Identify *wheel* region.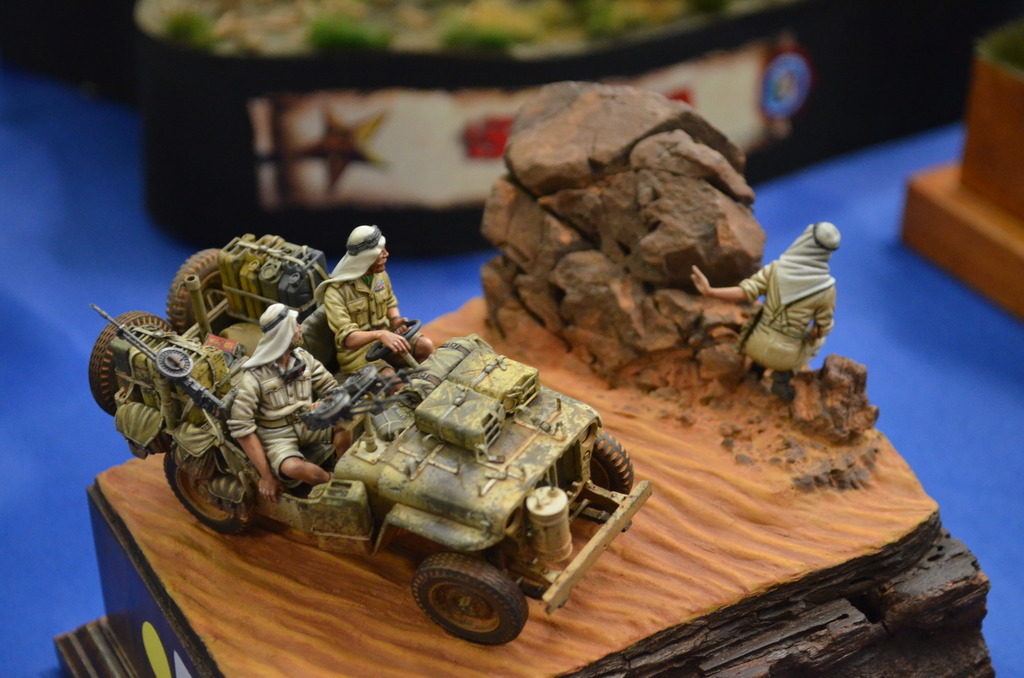
Region: 164:246:231:339.
